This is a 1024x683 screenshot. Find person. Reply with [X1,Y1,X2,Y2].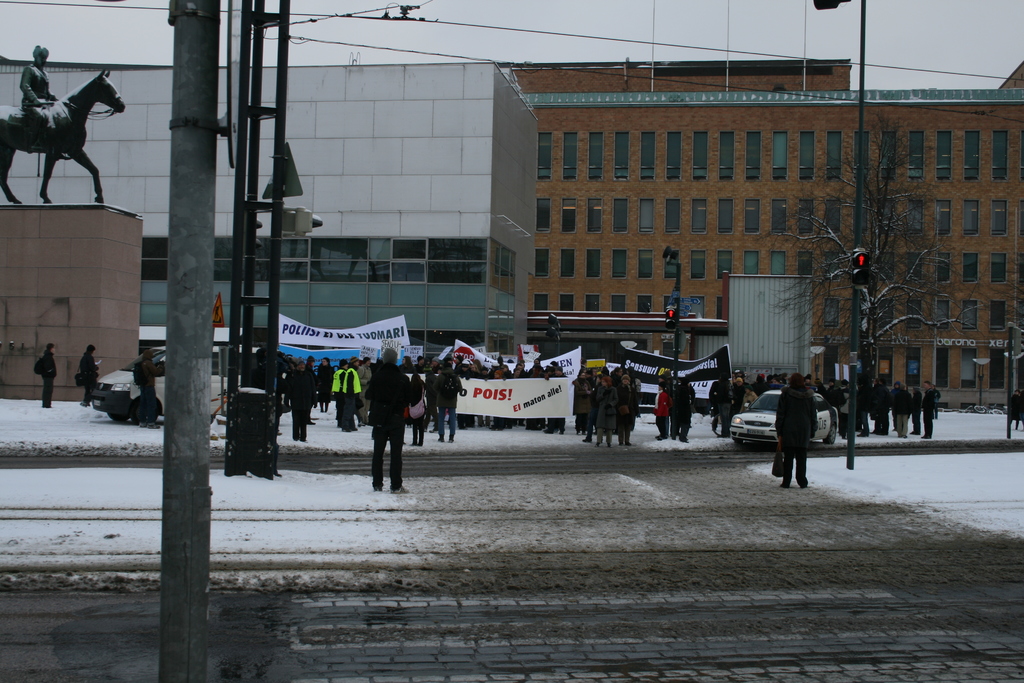
[288,364,307,441].
